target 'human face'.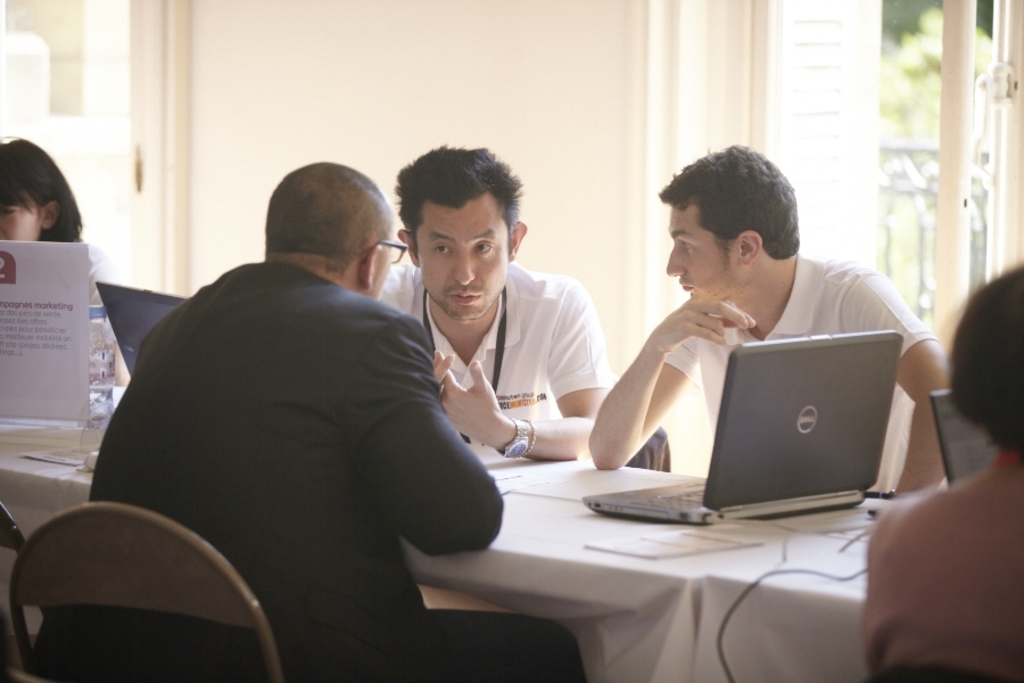
Target region: bbox=(668, 207, 730, 304).
